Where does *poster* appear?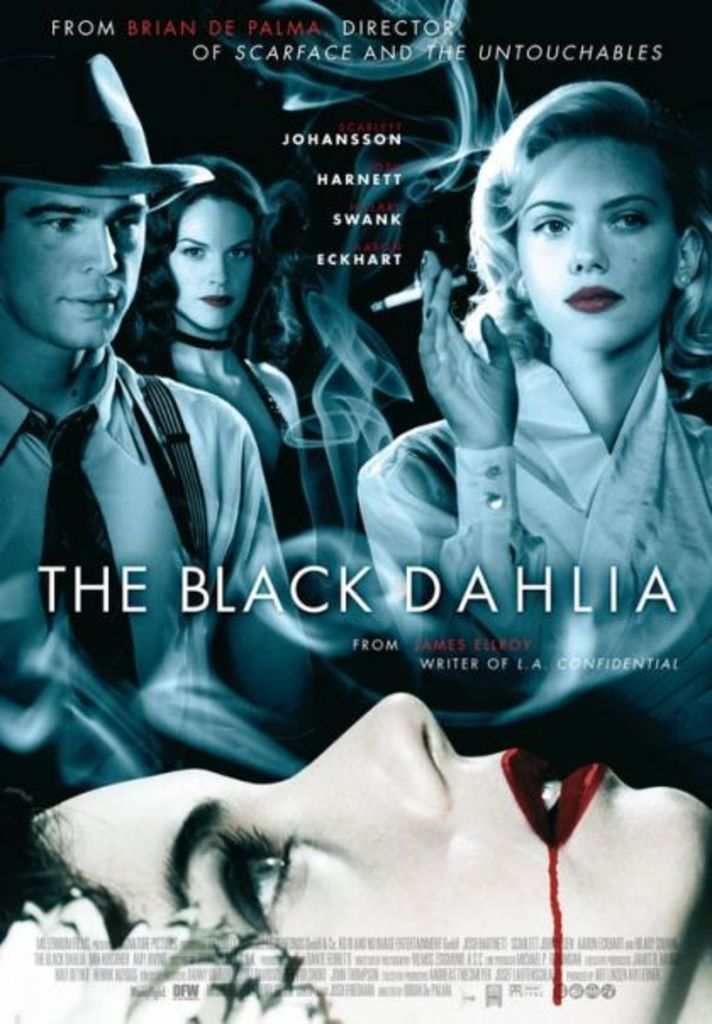
Appears at bbox(0, 0, 710, 1022).
